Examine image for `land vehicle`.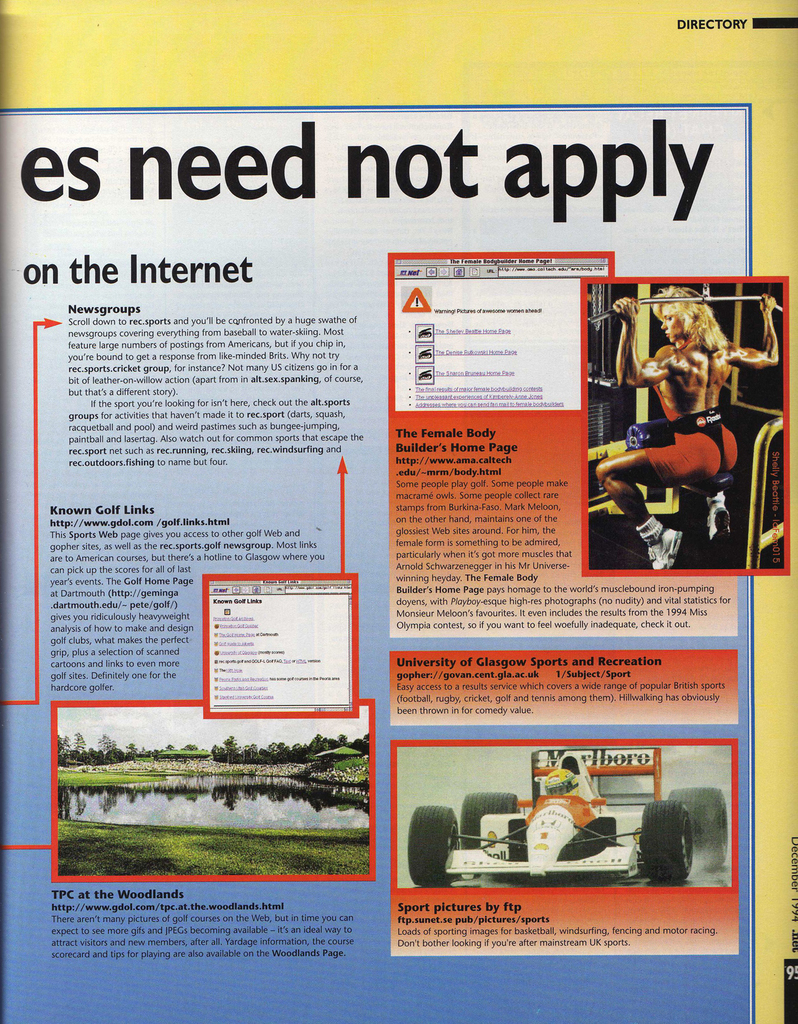
Examination result: (384, 723, 710, 884).
